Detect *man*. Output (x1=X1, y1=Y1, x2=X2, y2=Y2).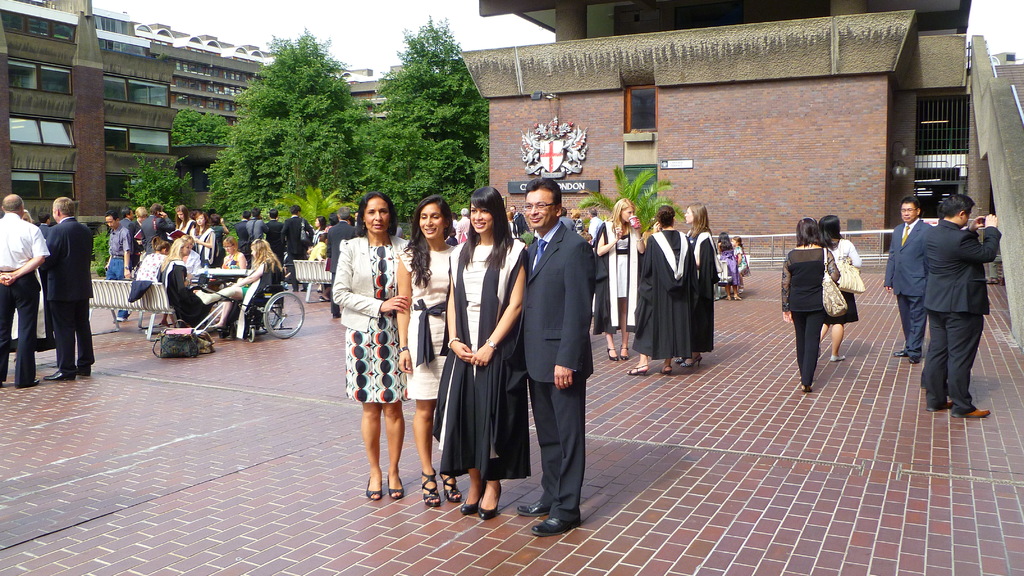
(x1=324, y1=211, x2=357, y2=320).
